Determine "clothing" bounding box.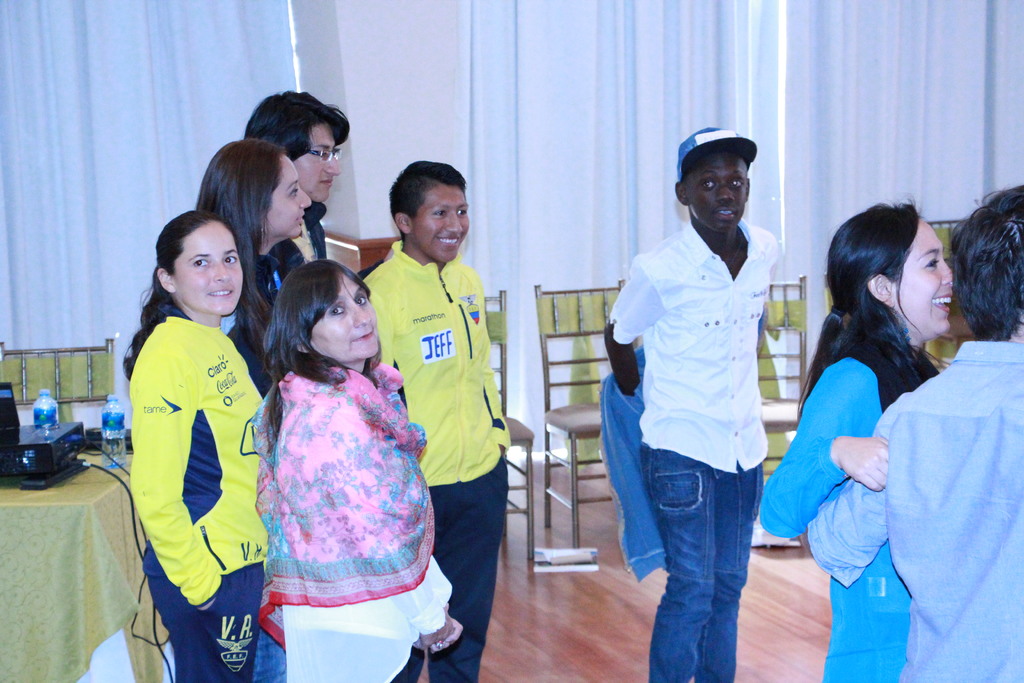
Determined: 758/357/913/682.
